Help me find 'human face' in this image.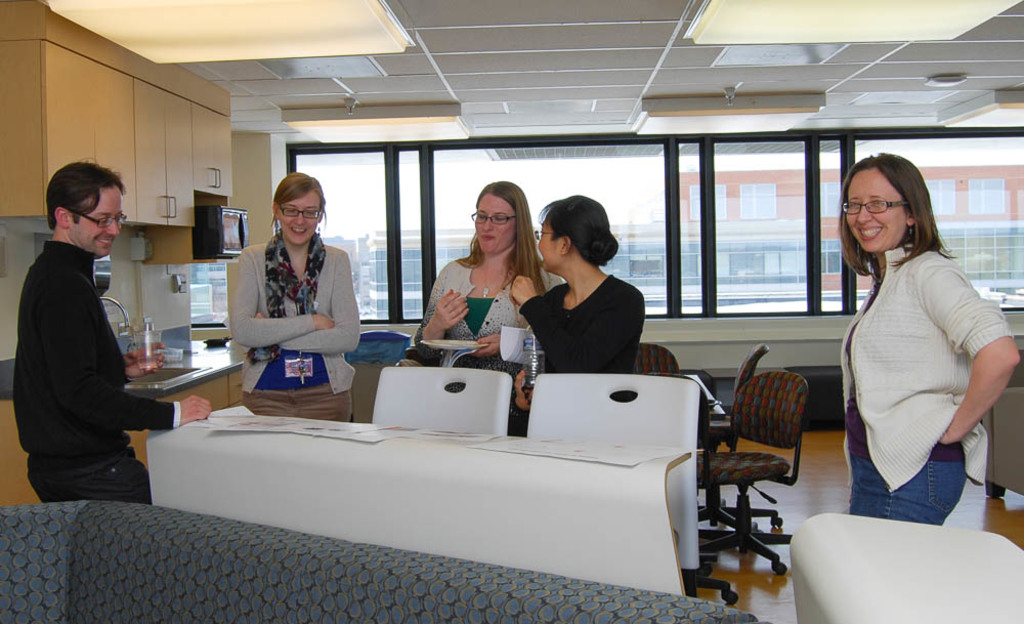
Found it: x1=279 y1=195 x2=319 y2=245.
